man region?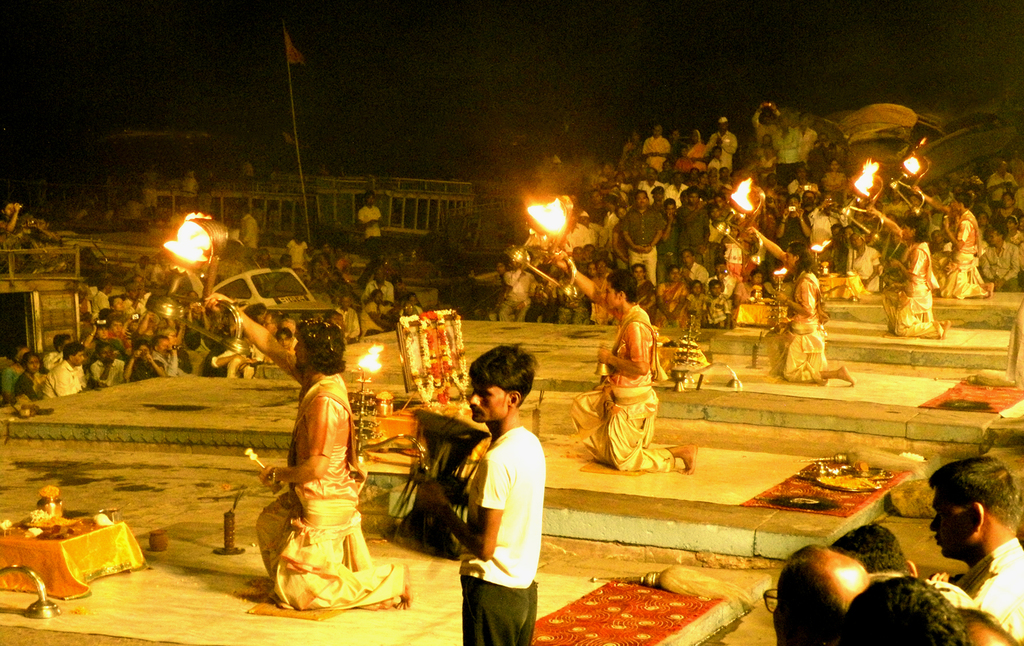
561, 270, 701, 468
